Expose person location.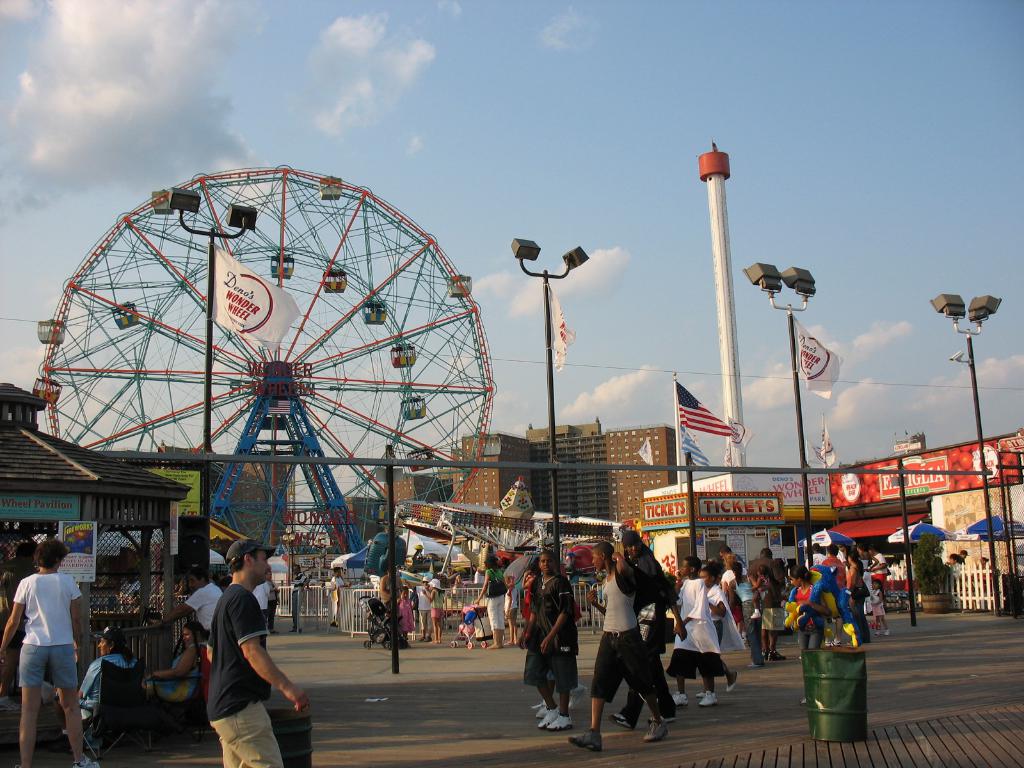
Exposed at [left=139, top=621, right=205, bottom=703].
